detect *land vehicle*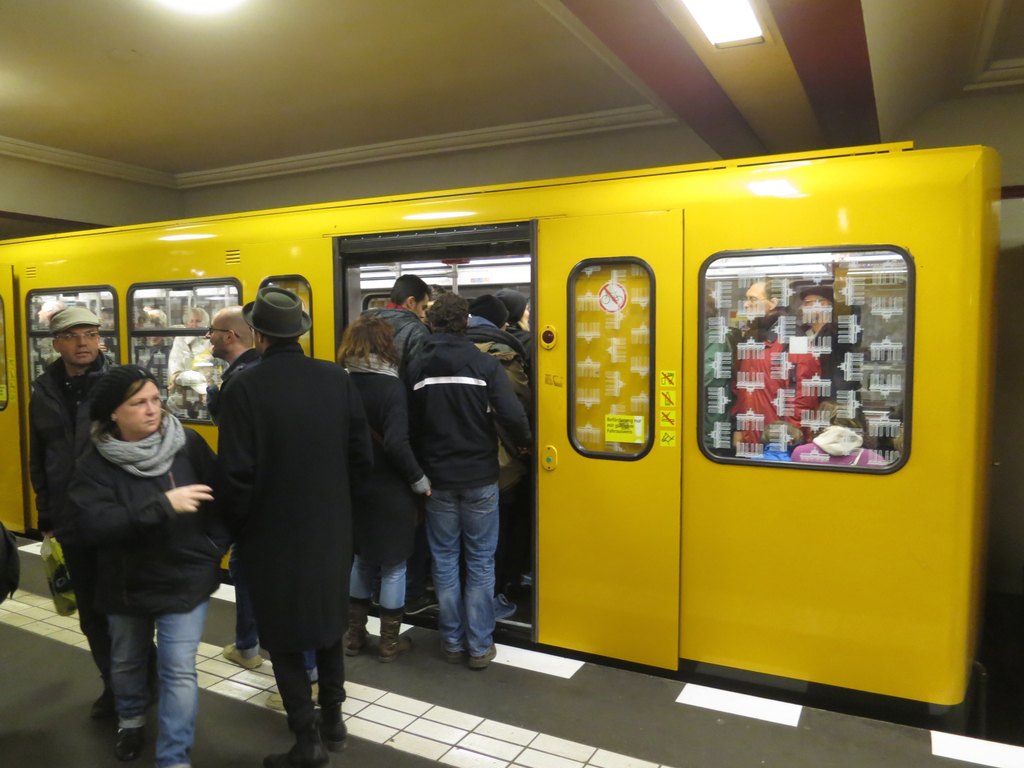
{"left": 0, "top": 140, "right": 991, "bottom": 707}
